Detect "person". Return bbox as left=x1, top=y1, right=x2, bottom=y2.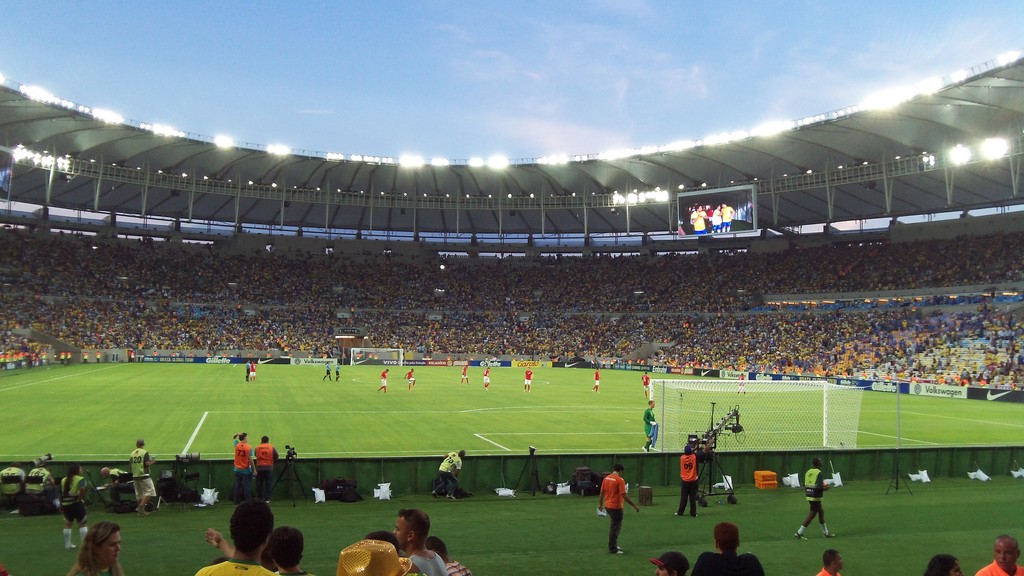
left=719, top=200, right=737, bottom=227.
